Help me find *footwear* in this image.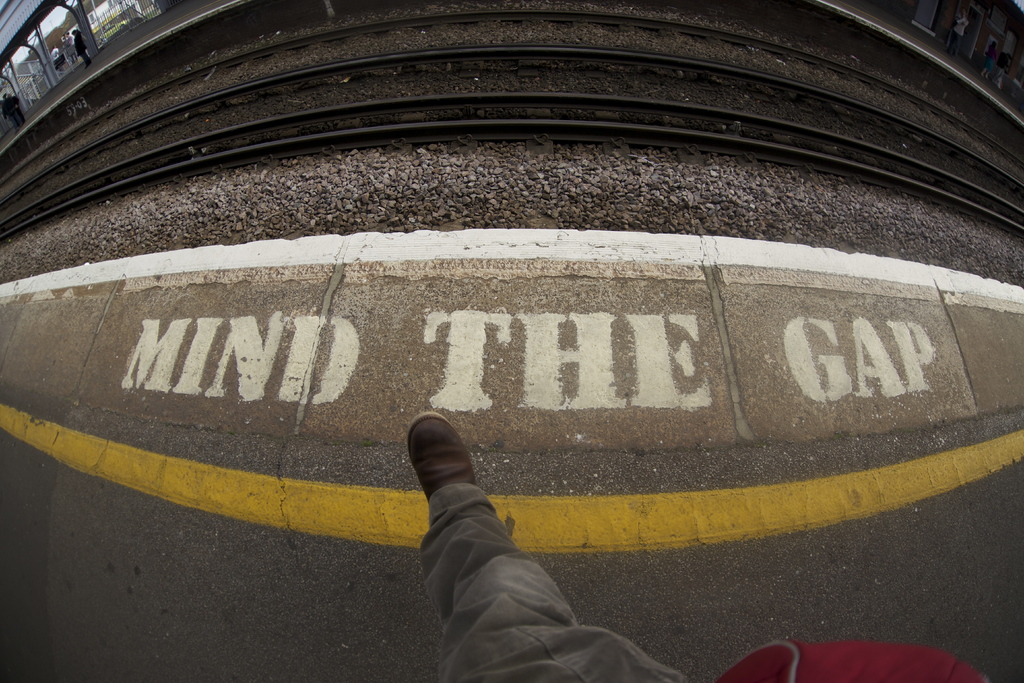
Found it: bbox=[402, 413, 478, 497].
